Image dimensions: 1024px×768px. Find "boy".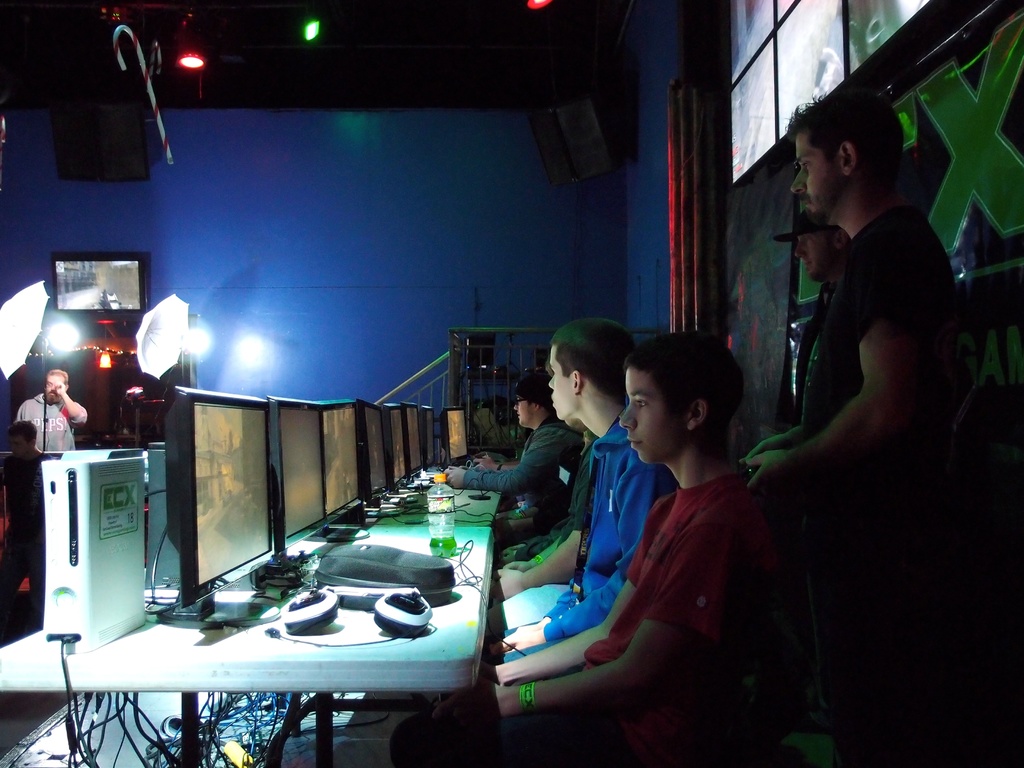
[0,419,57,633].
